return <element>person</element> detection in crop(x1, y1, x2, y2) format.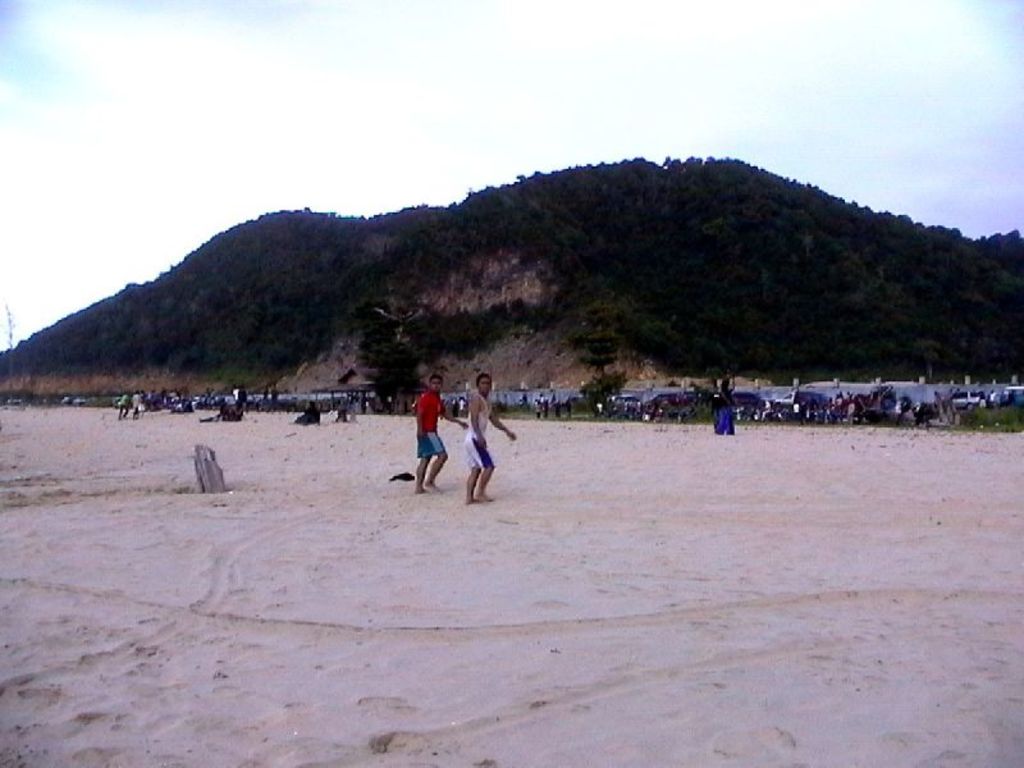
crop(448, 385, 506, 512).
